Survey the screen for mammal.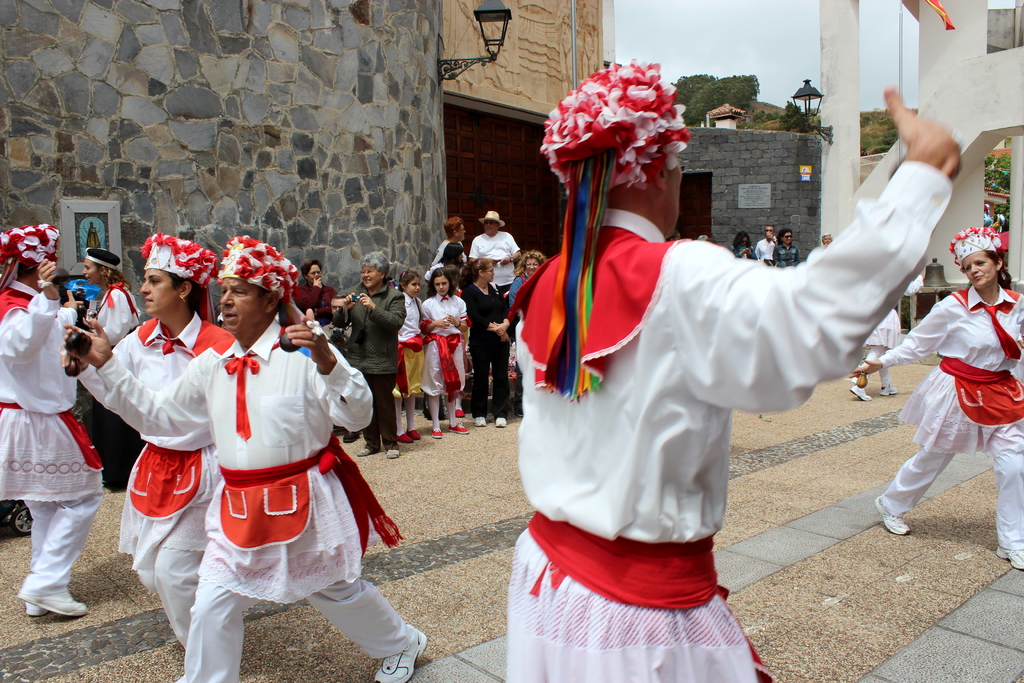
Survey found: (995, 211, 1004, 232).
